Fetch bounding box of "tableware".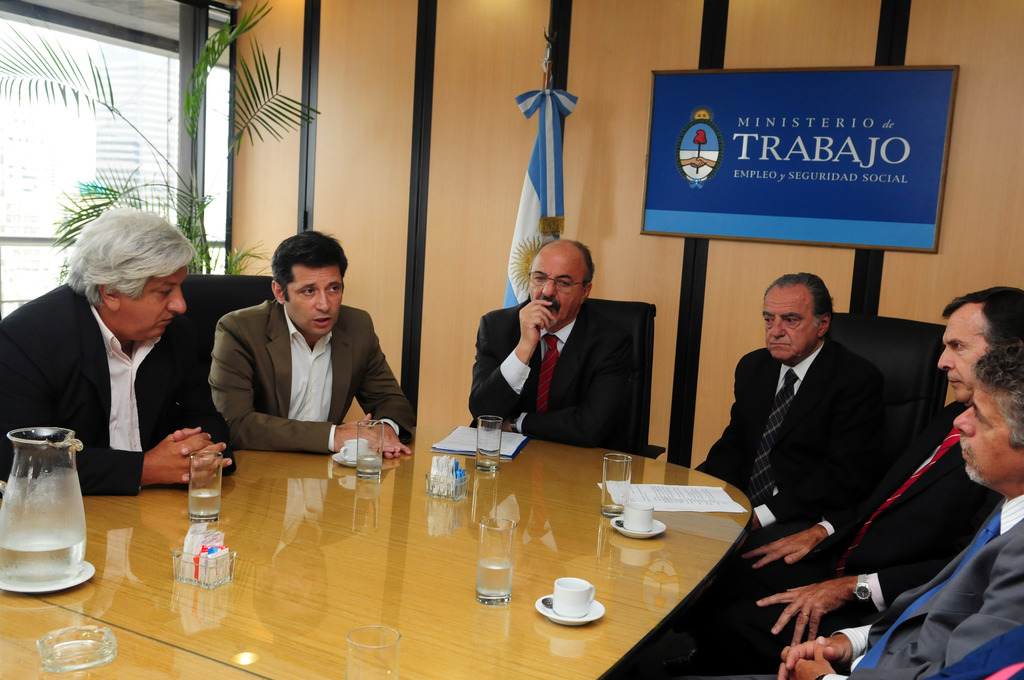
Bbox: pyautogui.locateOnScreen(351, 413, 387, 487).
